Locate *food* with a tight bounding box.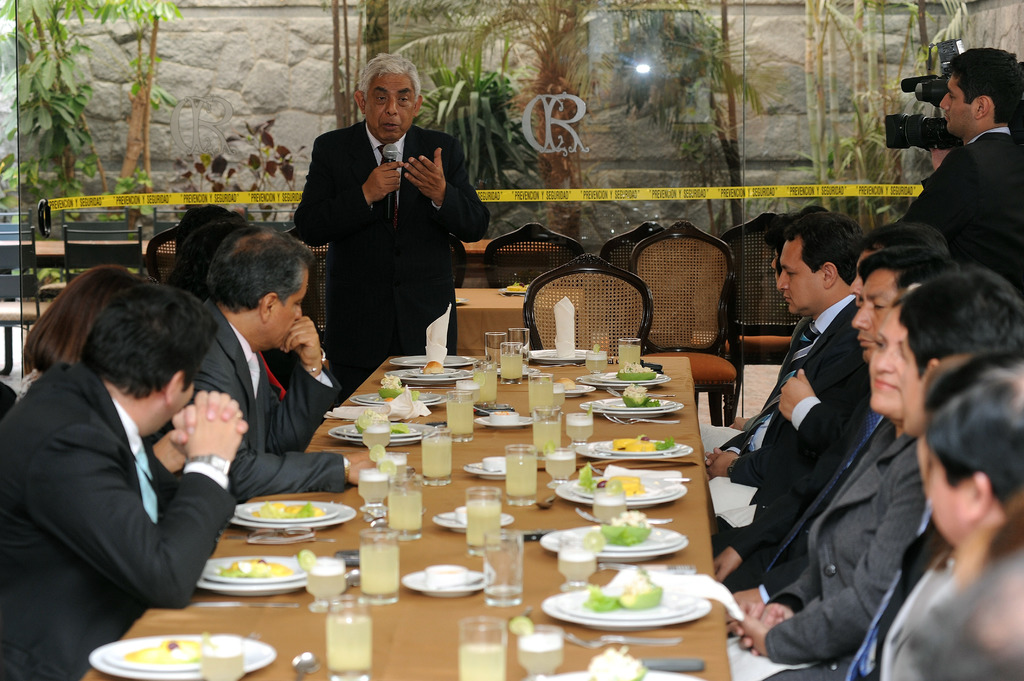
348:405:410:435.
